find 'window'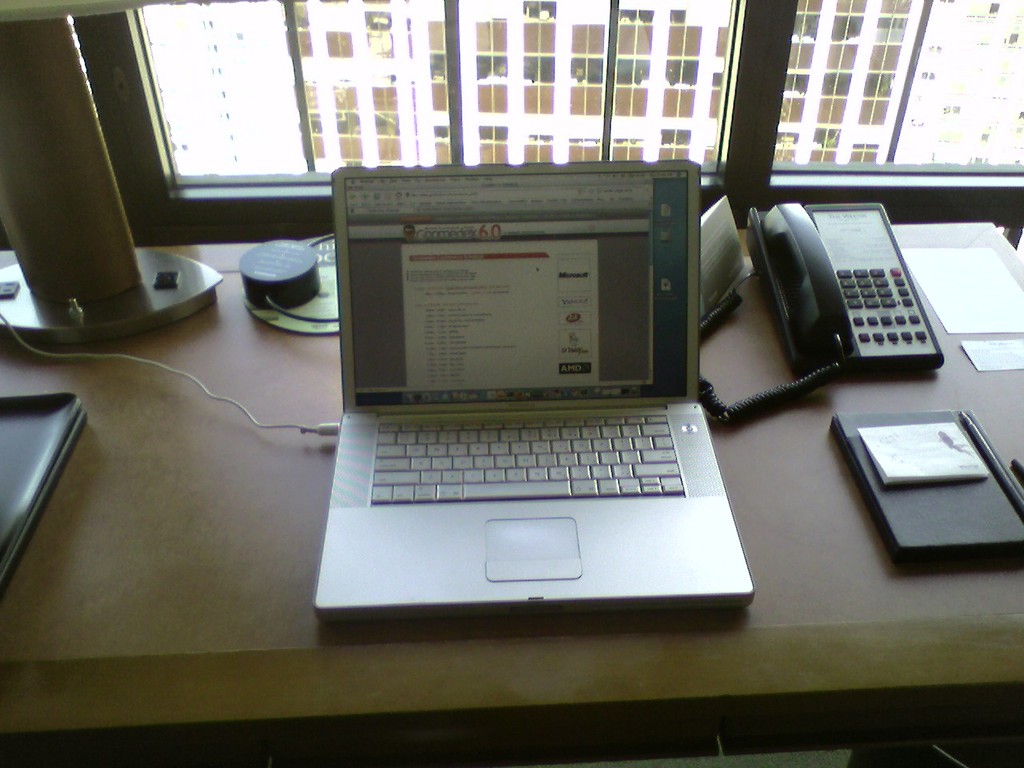
137 1 735 185
